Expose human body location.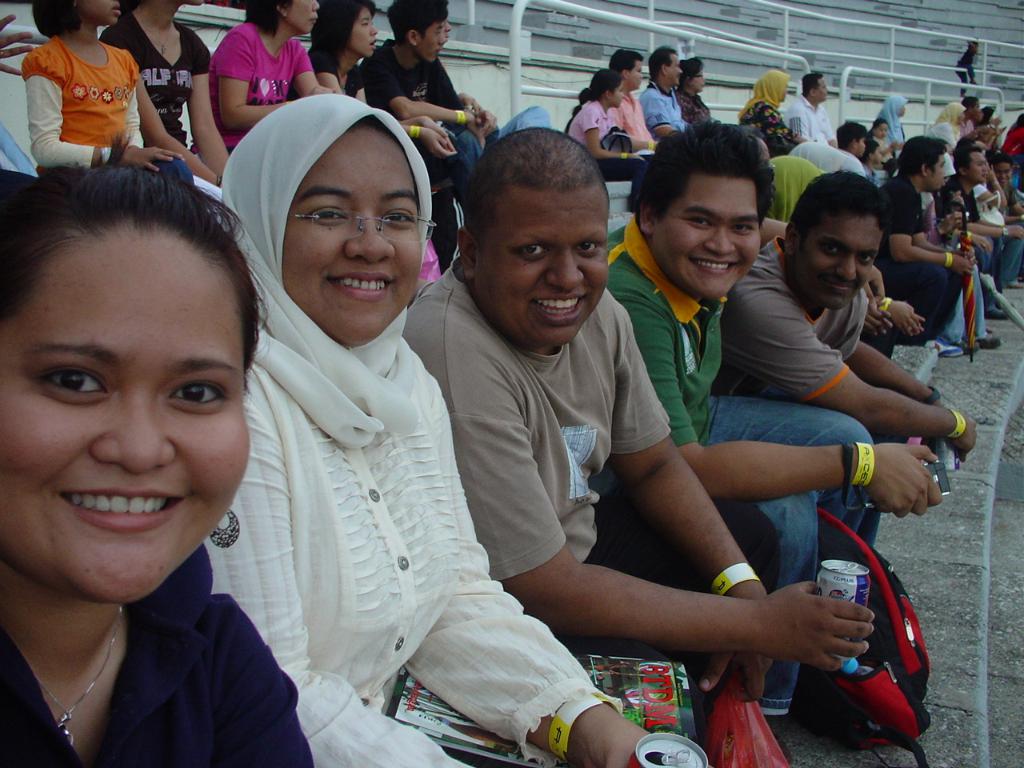
Exposed at 601 115 934 735.
